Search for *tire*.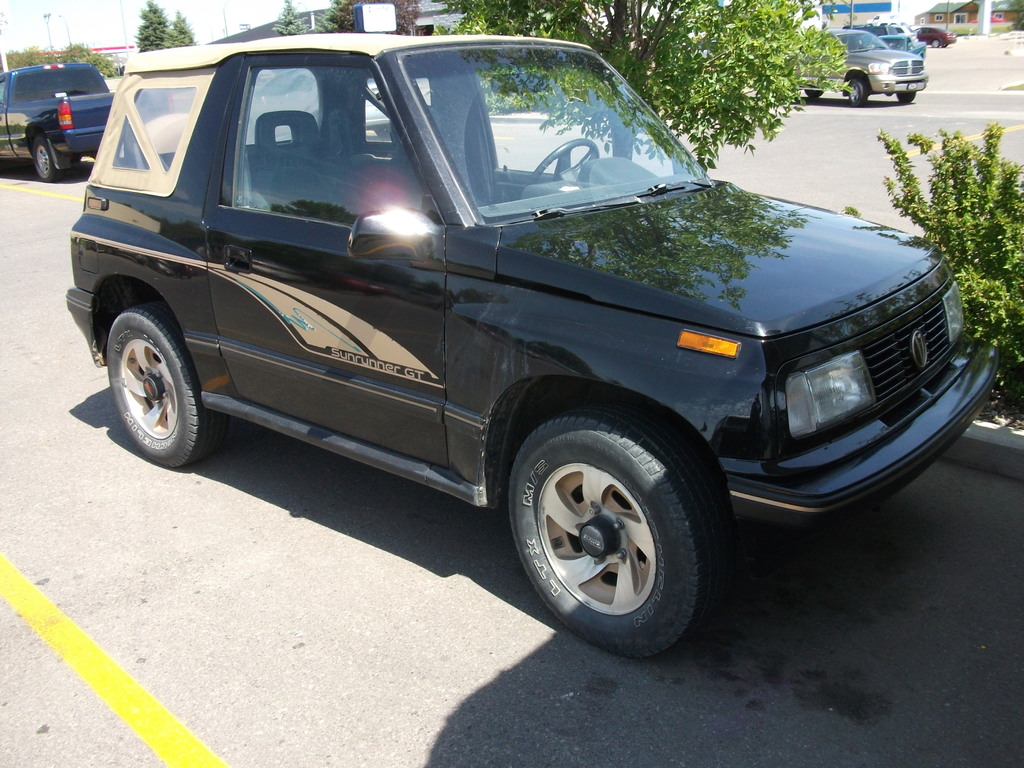
Found at pyautogui.locateOnScreen(510, 406, 717, 662).
